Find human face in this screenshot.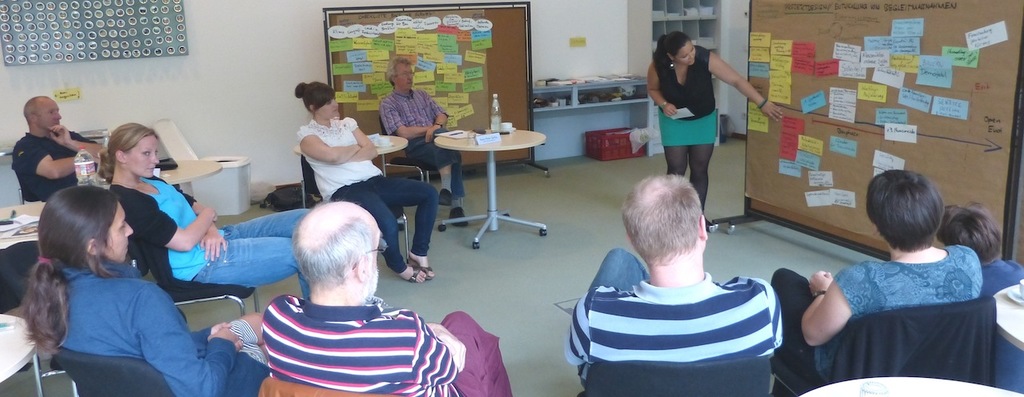
The bounding box for human face is [x1=127, y1=133, x2=160, y2=179].
